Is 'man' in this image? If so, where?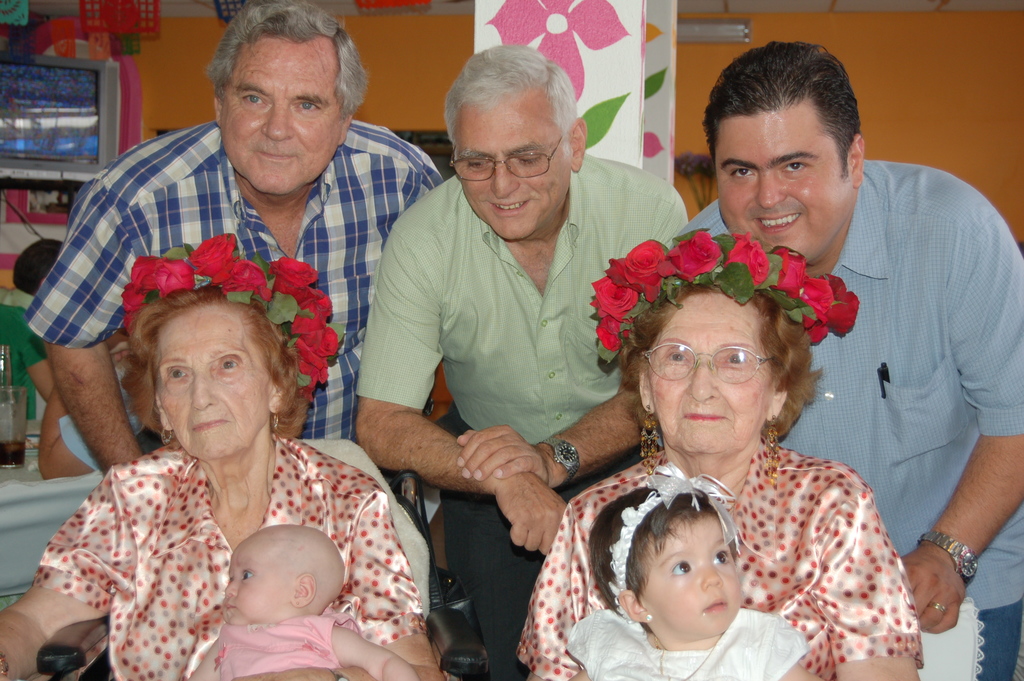
Yes, at 332:69:682:648.
